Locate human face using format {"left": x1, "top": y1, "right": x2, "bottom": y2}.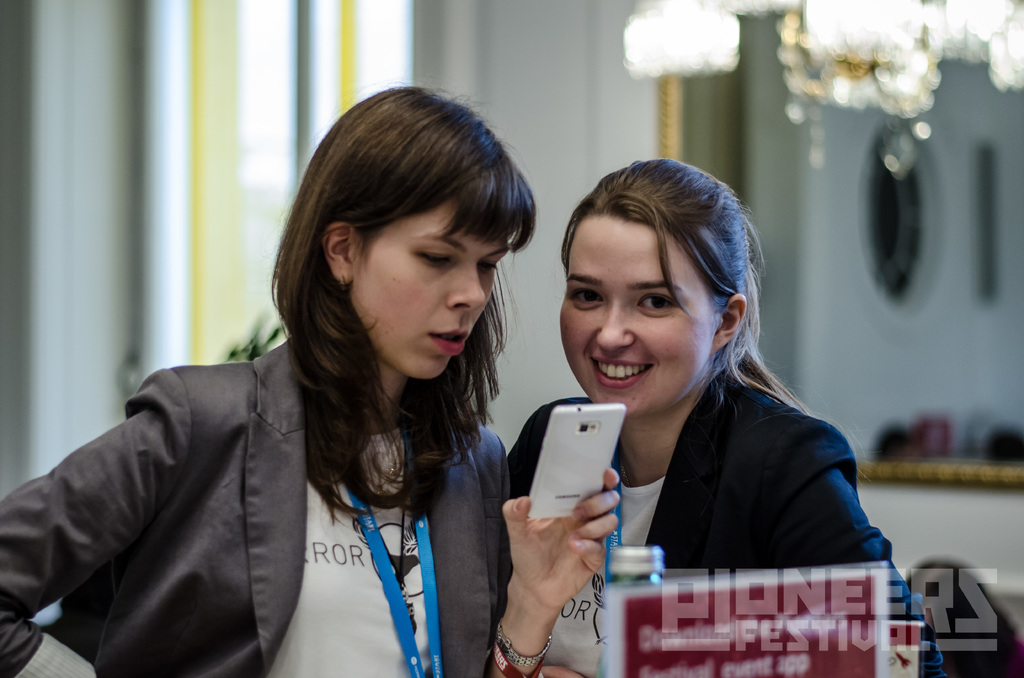
{"left": 353, "top": 199, "right": 501, "bottom": 383}.
